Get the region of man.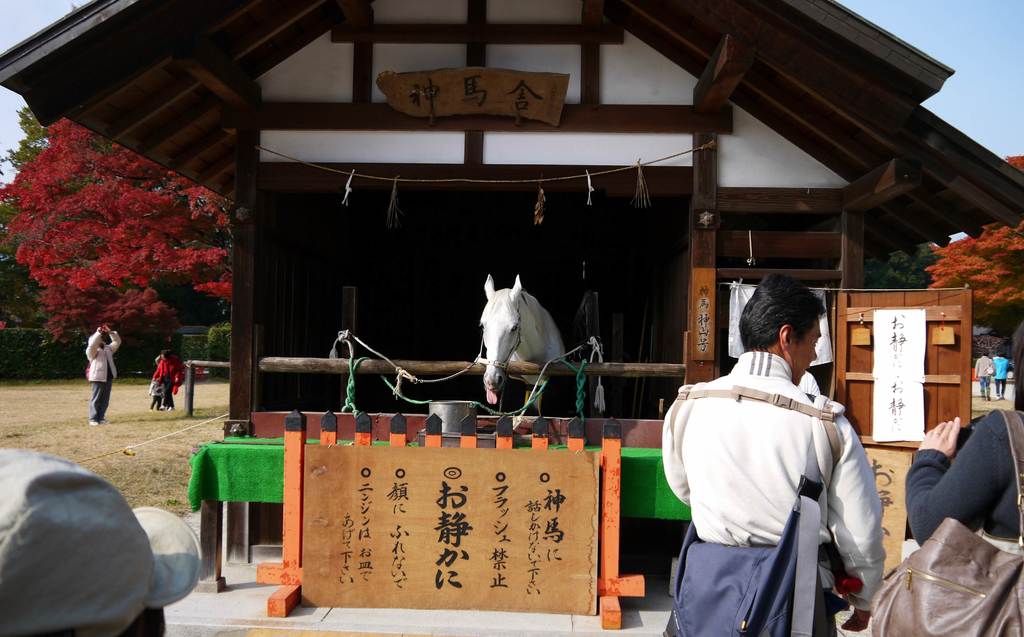
84,326,123,429.
